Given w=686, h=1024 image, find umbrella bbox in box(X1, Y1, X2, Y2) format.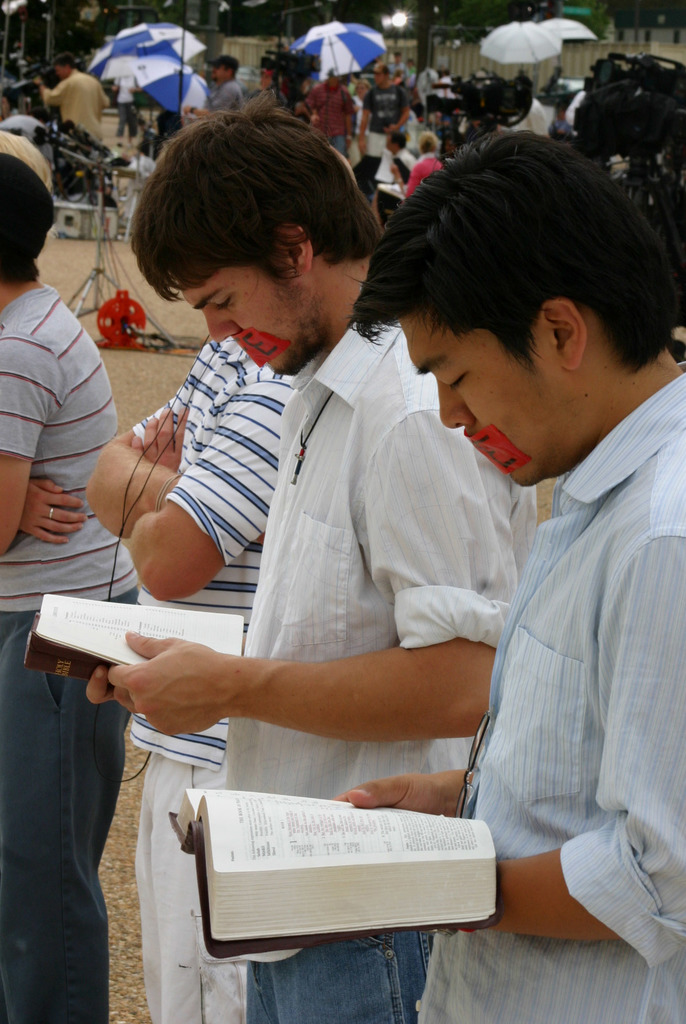
box(537, 14, 596, 40).
